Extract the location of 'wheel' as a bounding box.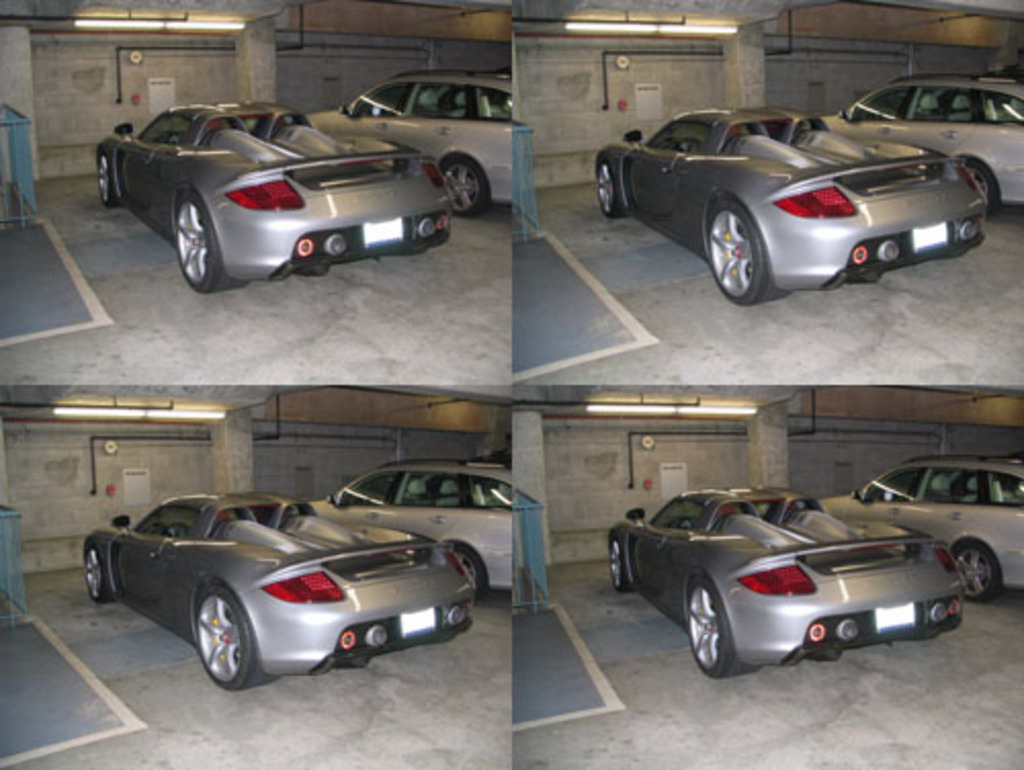
<region>440, 152, 492, 211</region>.
